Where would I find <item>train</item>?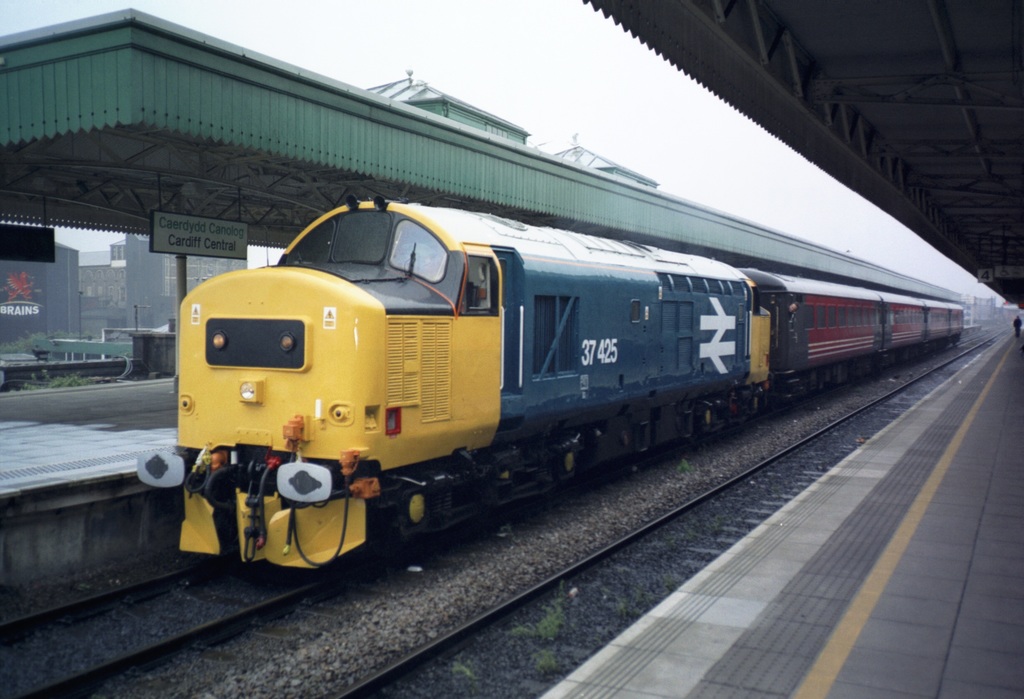
At l=136, t=190, r=966, b=563.
